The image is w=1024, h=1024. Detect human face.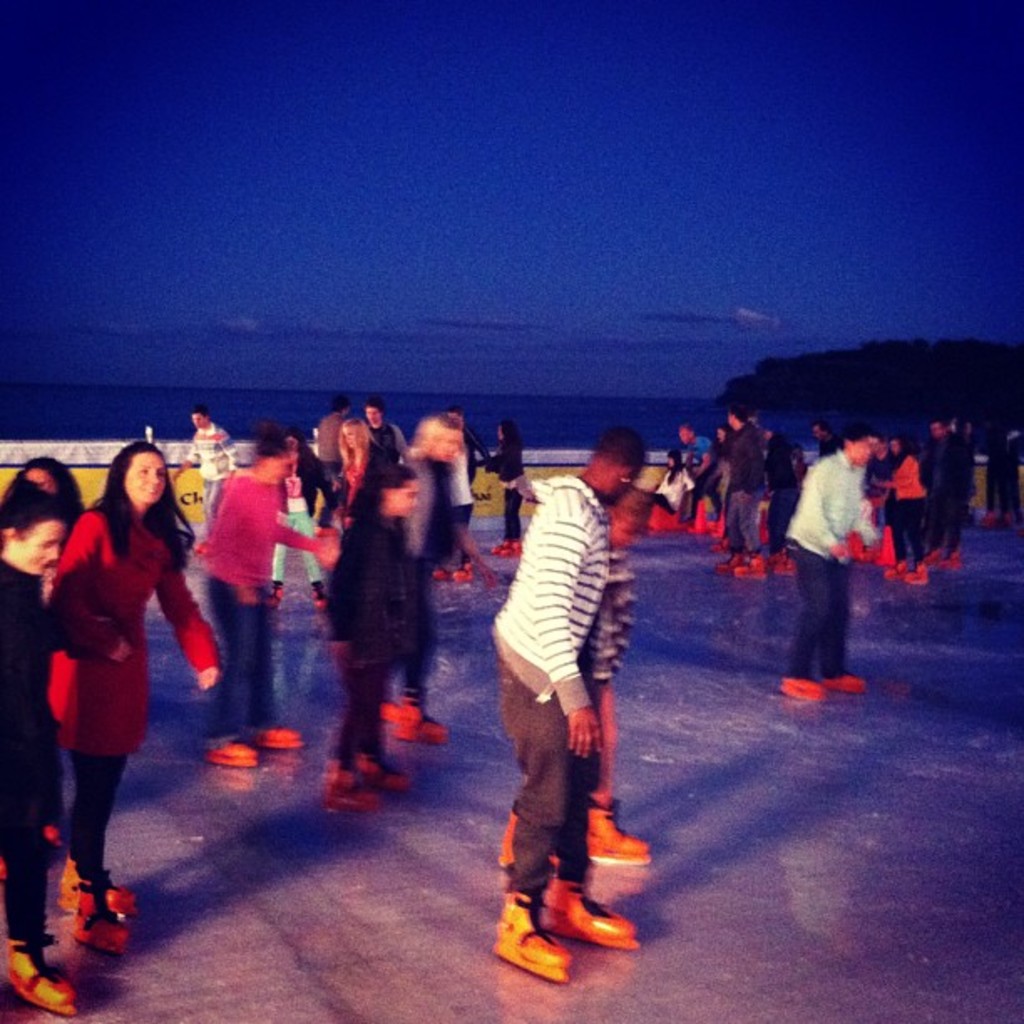
Detection: select_region(360, 403, 387, 423).
